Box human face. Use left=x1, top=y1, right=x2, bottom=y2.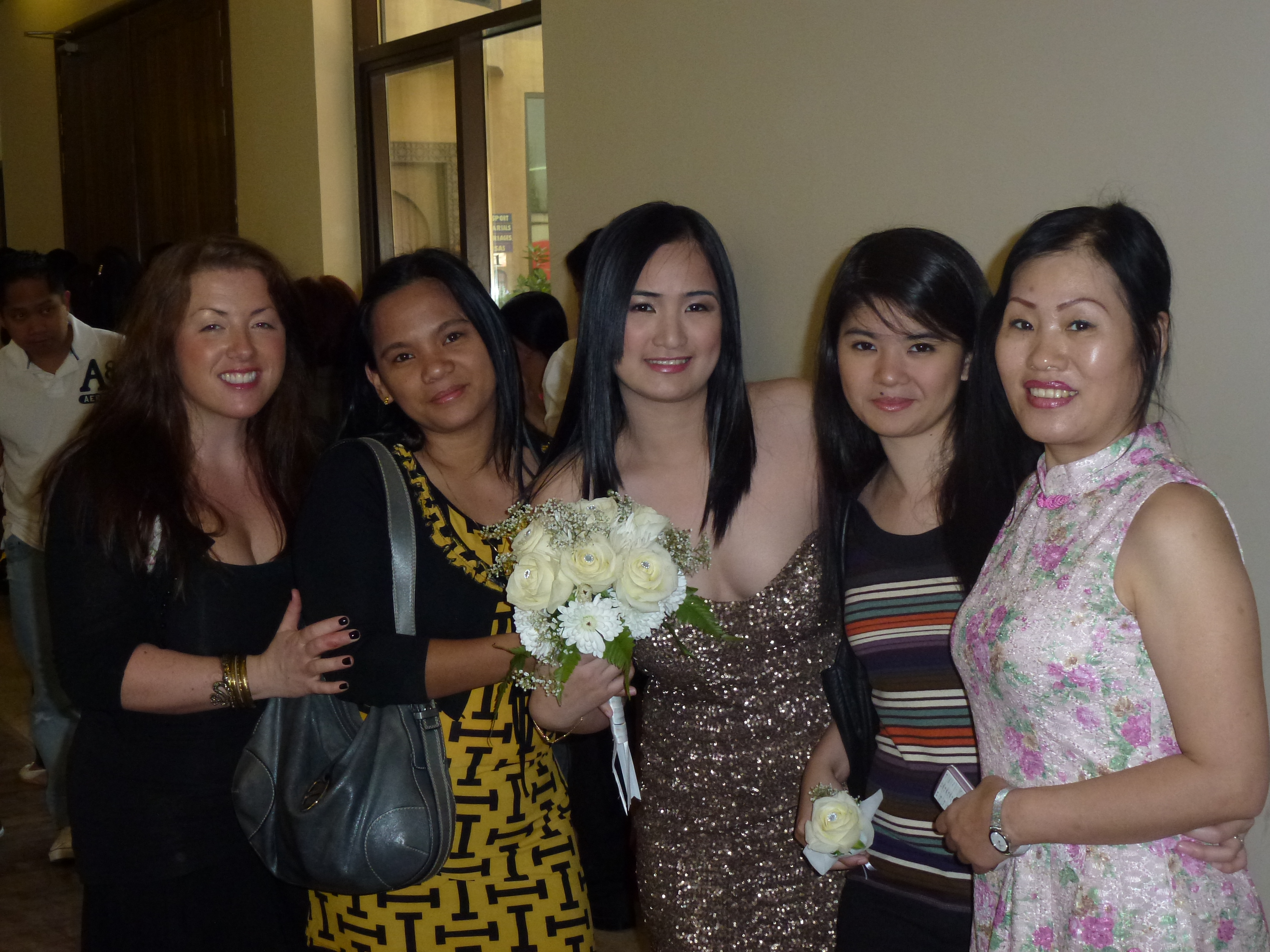
left=2, top=83, right=20, bottom=104.
